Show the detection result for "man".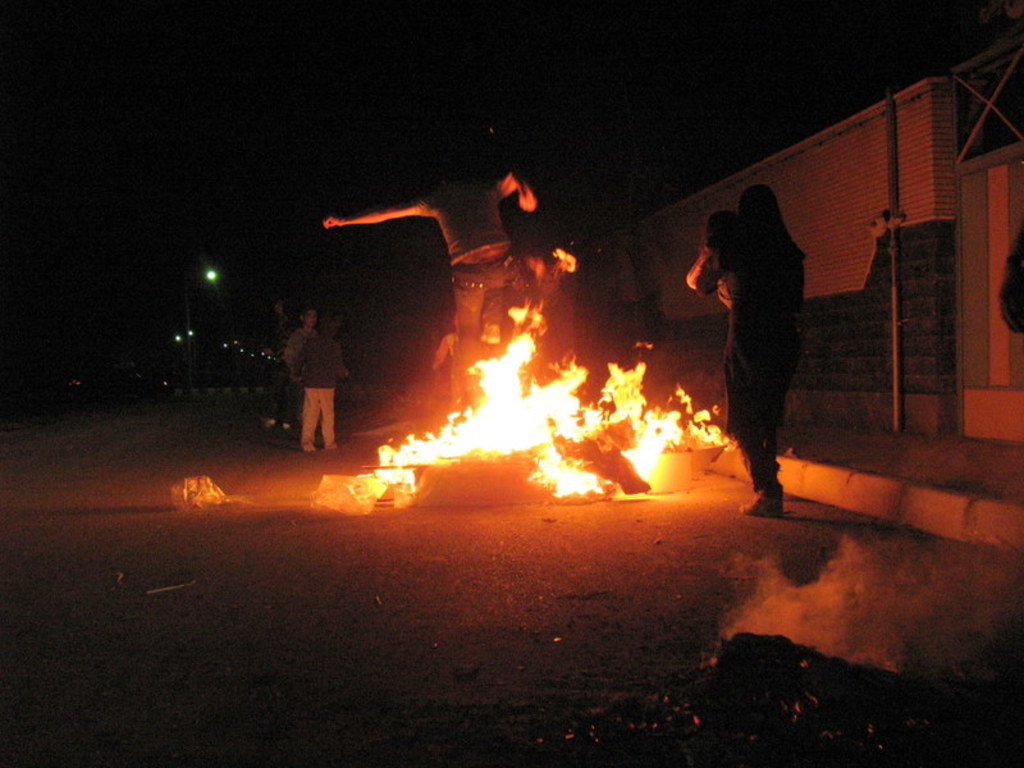
box(300, 163, 557, 392).
